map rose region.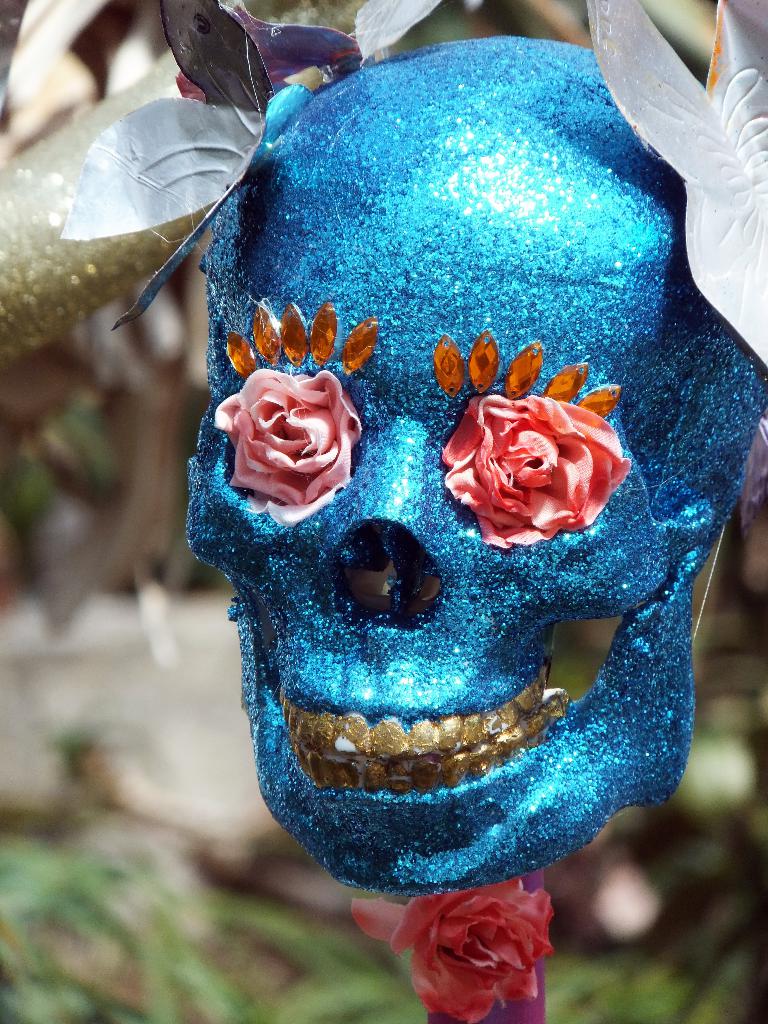
Mapped to x1=348, y1=872, x2=551, y2=1023.
